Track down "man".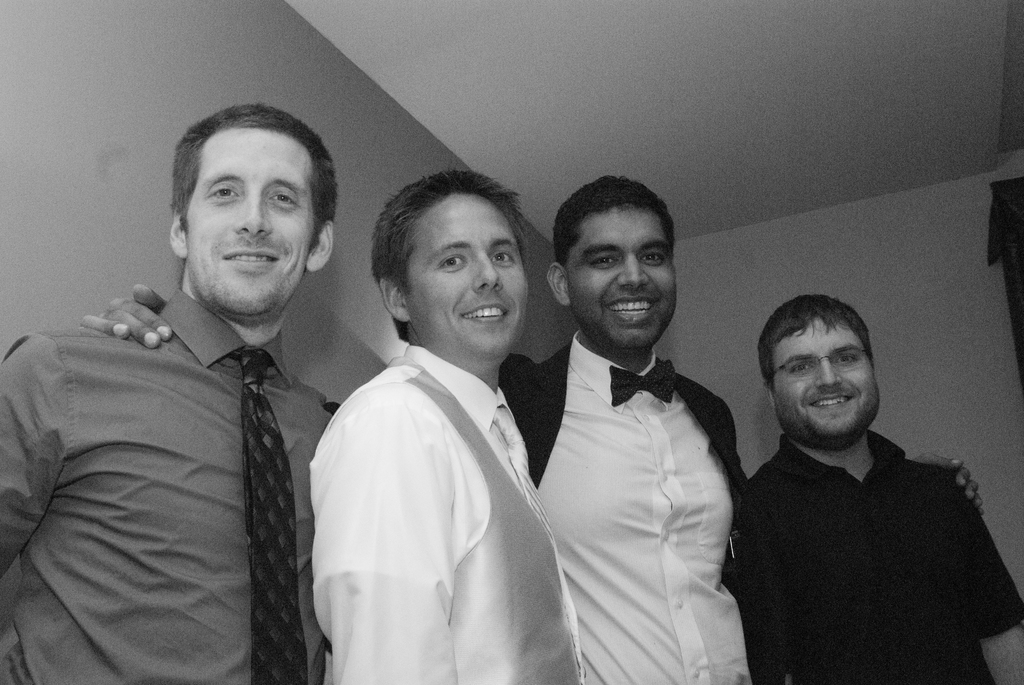
Tracked to (x1=710, y1=303, x2=1007, y2=684).
